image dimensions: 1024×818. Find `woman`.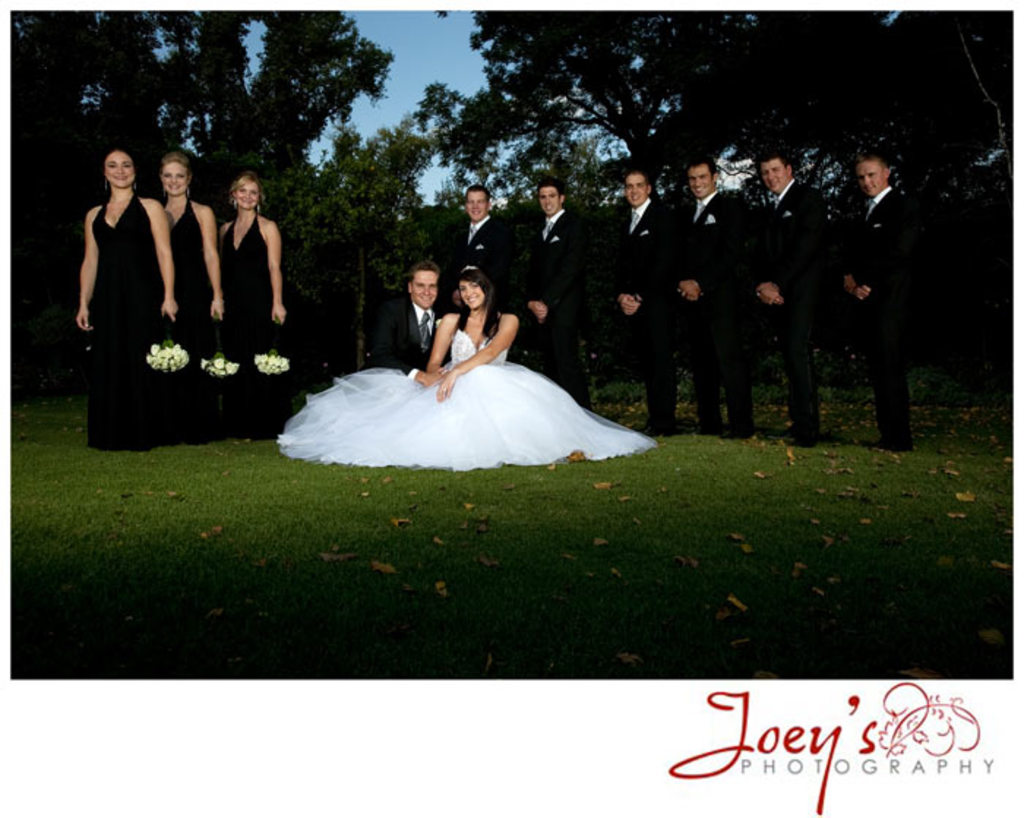
{"left": 282, "top": 253, "right": 628, "bottom": 477}.
